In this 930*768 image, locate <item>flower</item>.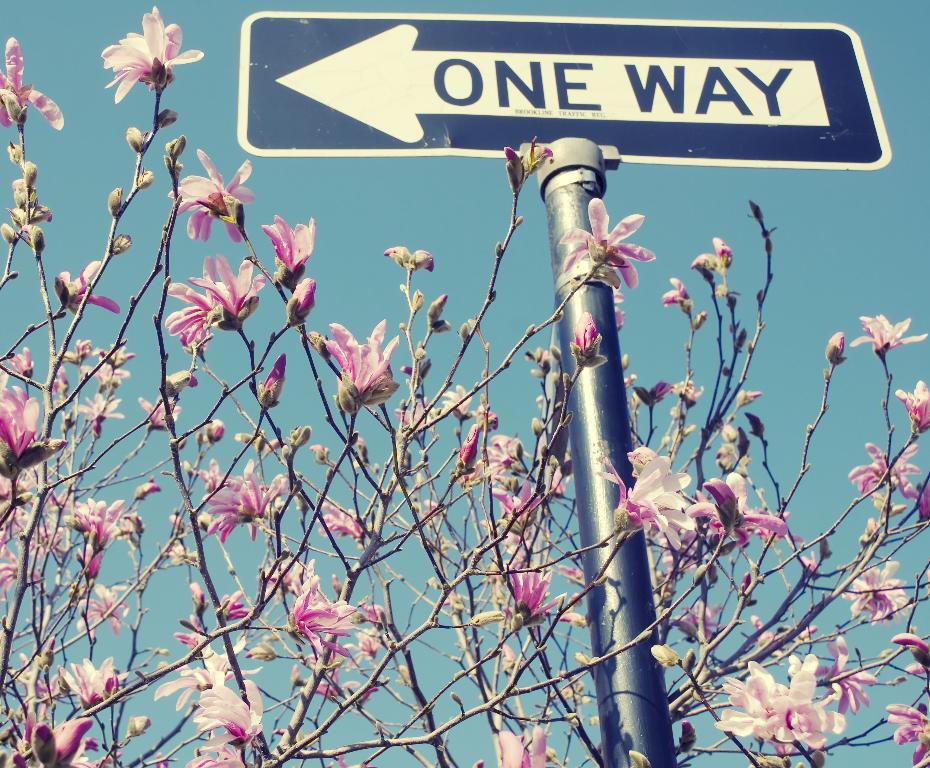
Bounding box: detection(846, 440, 925, 492).
